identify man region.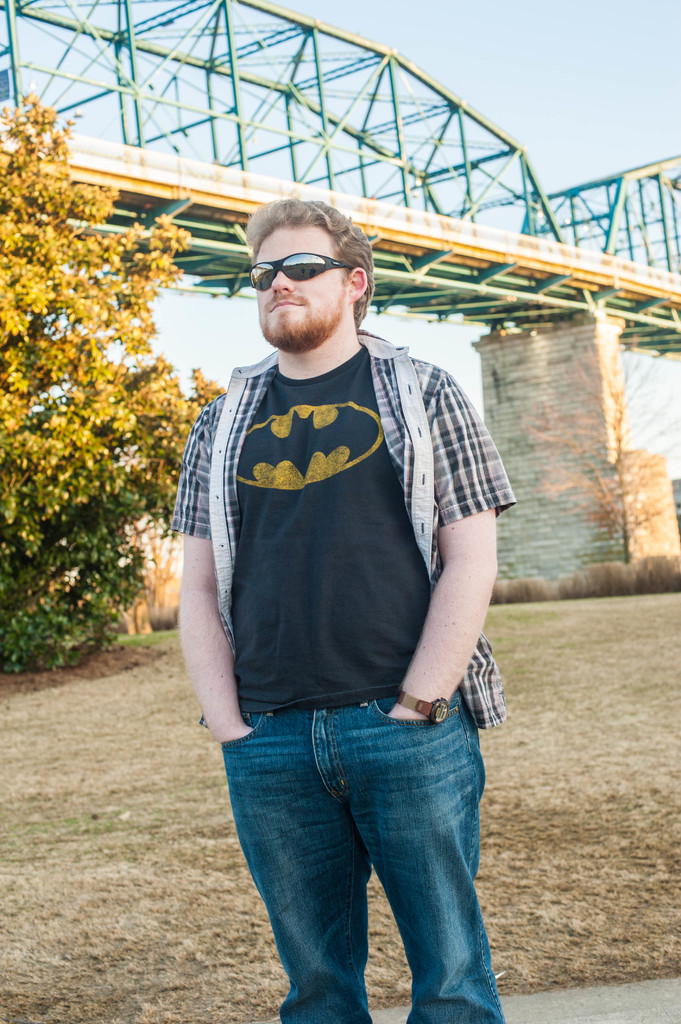
Region: bbox=[168, 196, 517, 1023].
